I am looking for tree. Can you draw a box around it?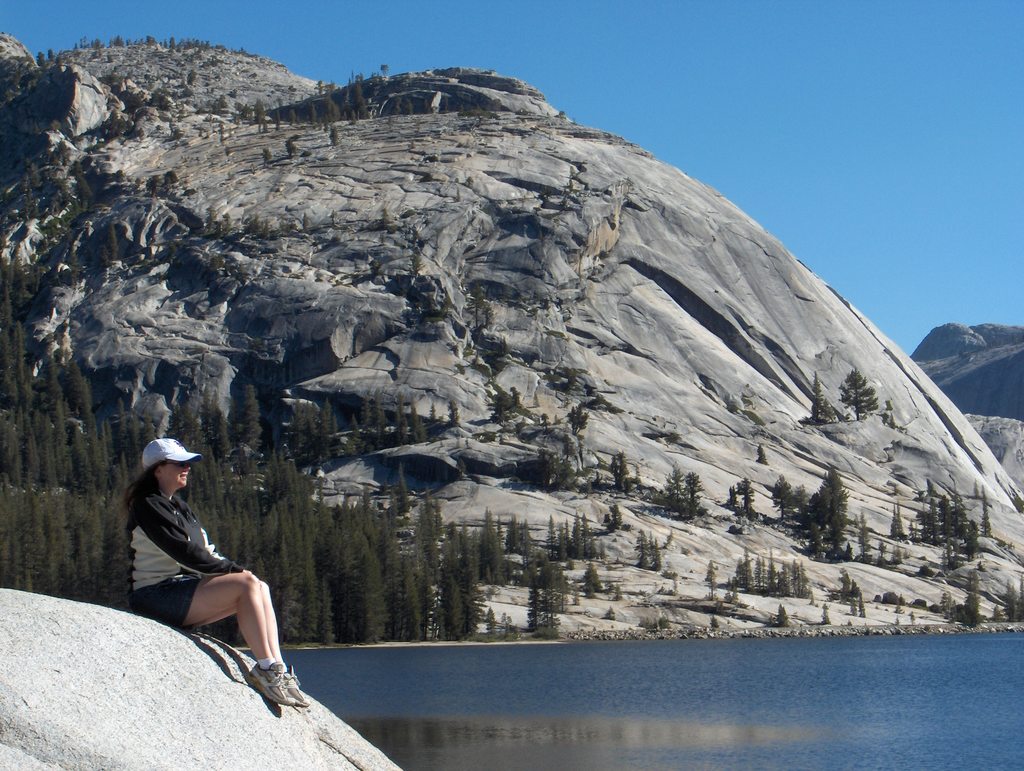
Sure, the bounding box is l=459, t=102, r=504, b=124.
